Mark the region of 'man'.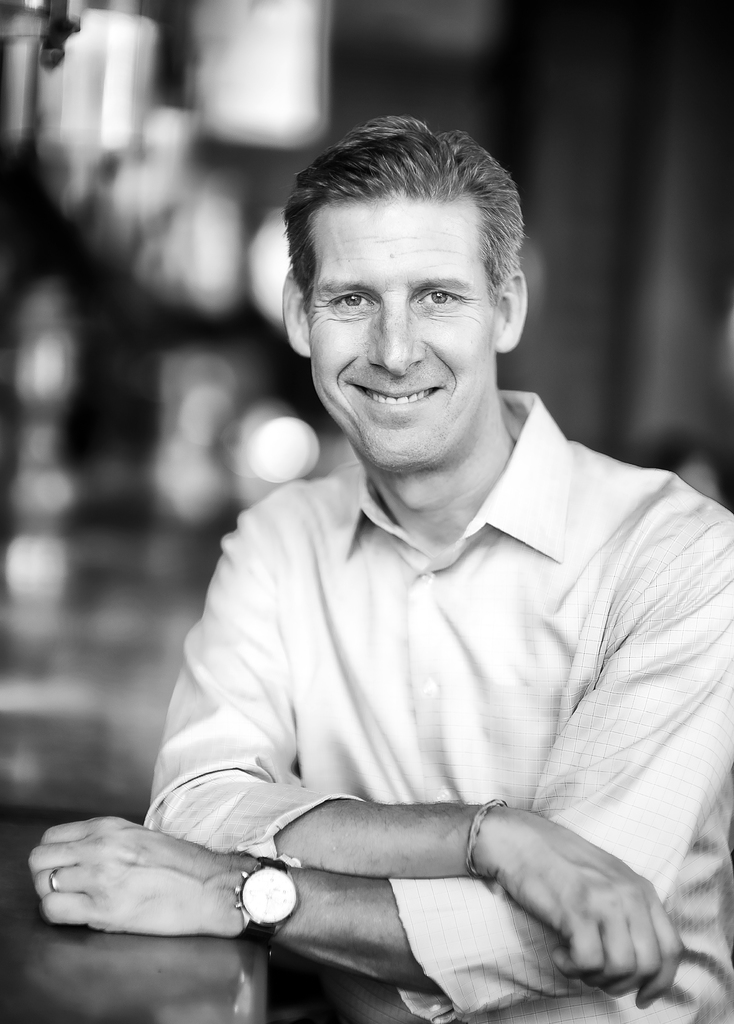
Region: rect(110, 113, 733, 1023).
